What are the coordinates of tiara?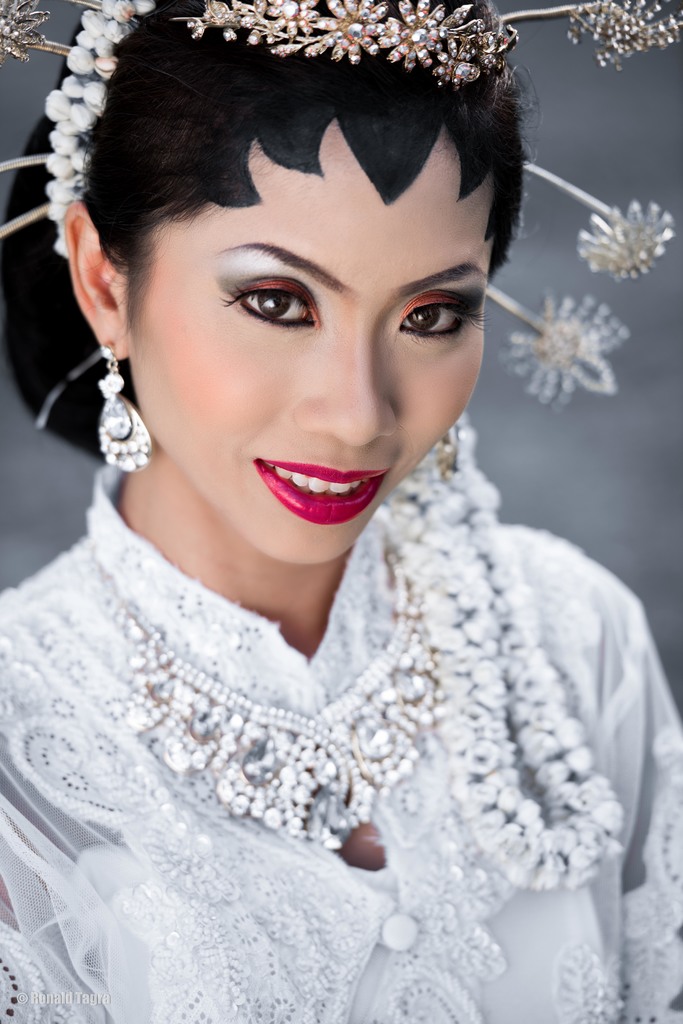
box(177, 0, 515, 91).
